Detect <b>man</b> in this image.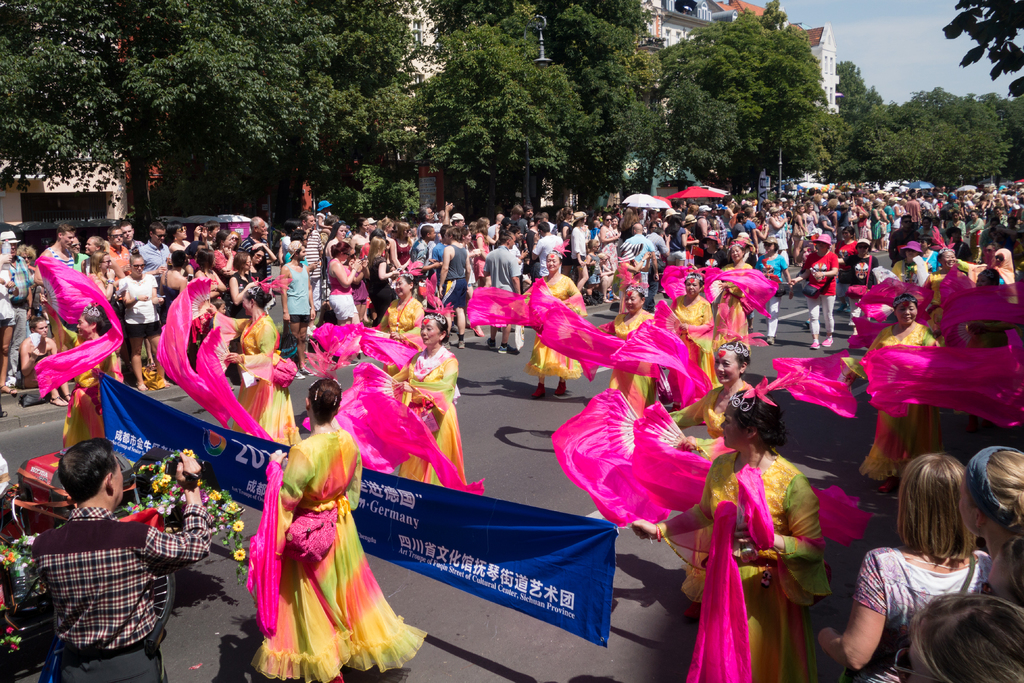
Detection: select_region(0, 231, 36, 383).
